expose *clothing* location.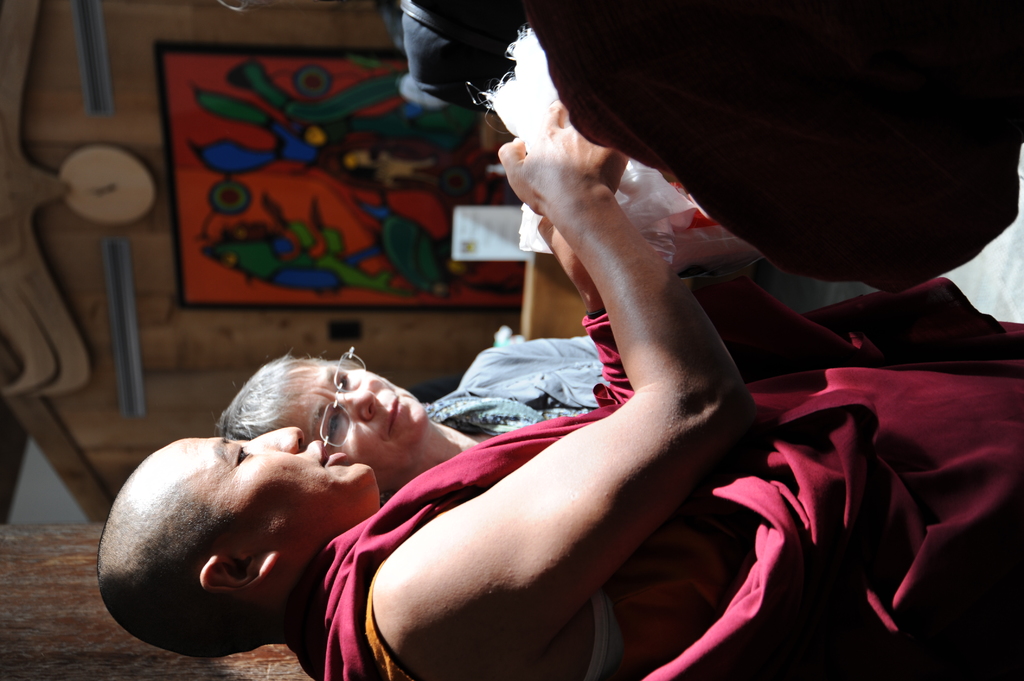
Exposed at region(428, 332, 607, 422).
